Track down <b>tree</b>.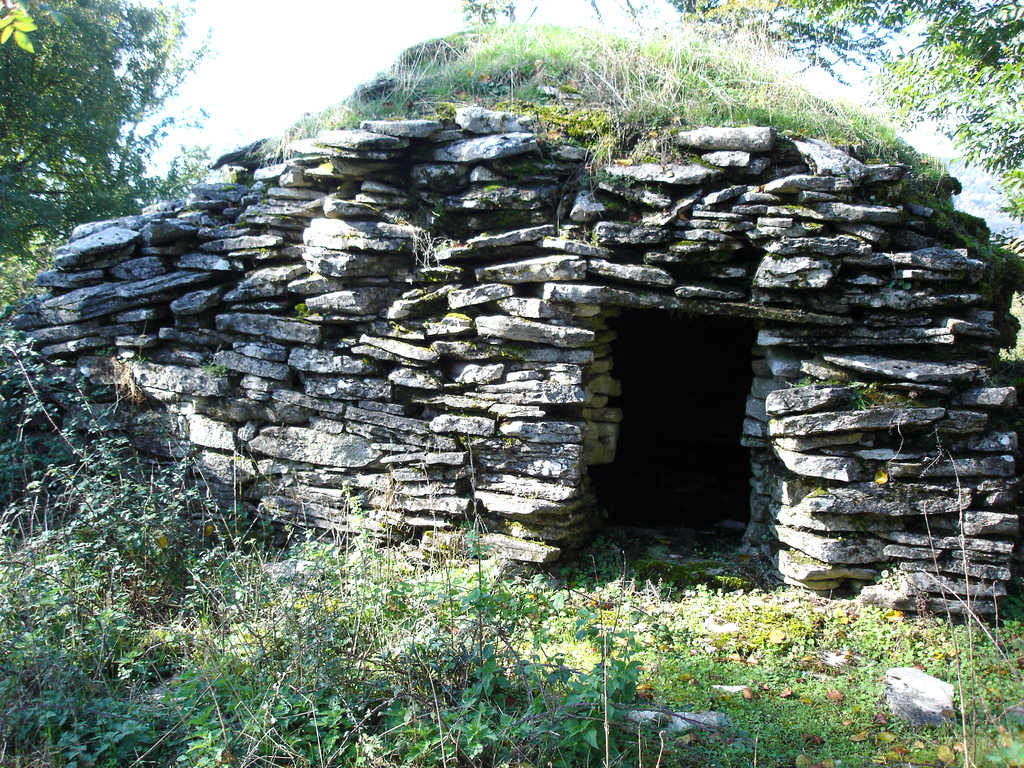
Tracked to box=[0, 0, 215, 307].
